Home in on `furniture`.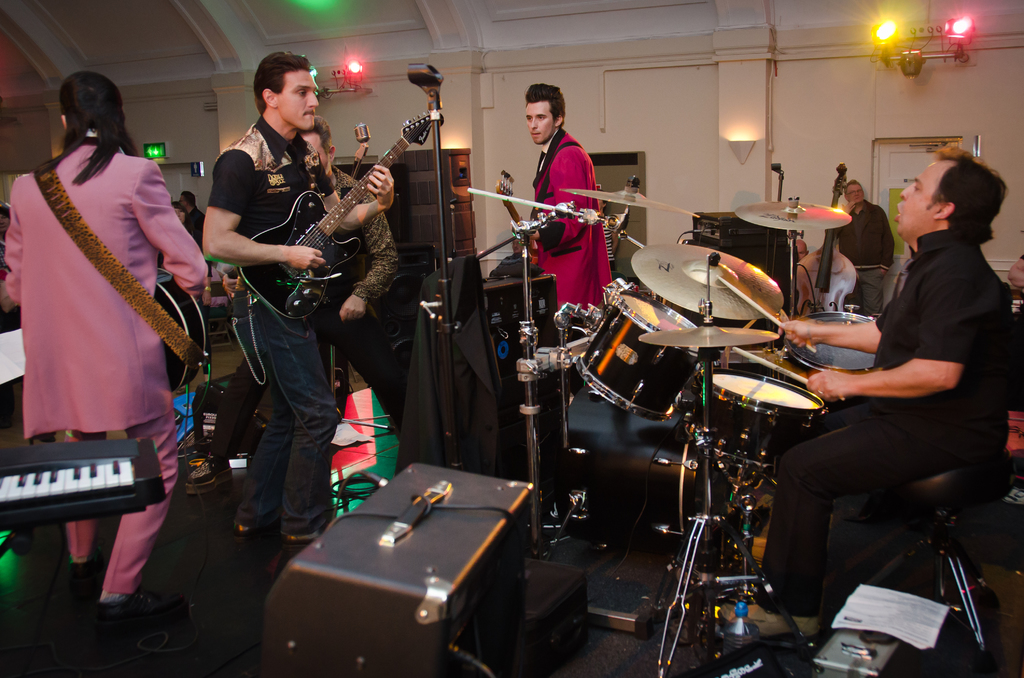
Homed in at x1=209 y1=279 x2=236 y2=351.
